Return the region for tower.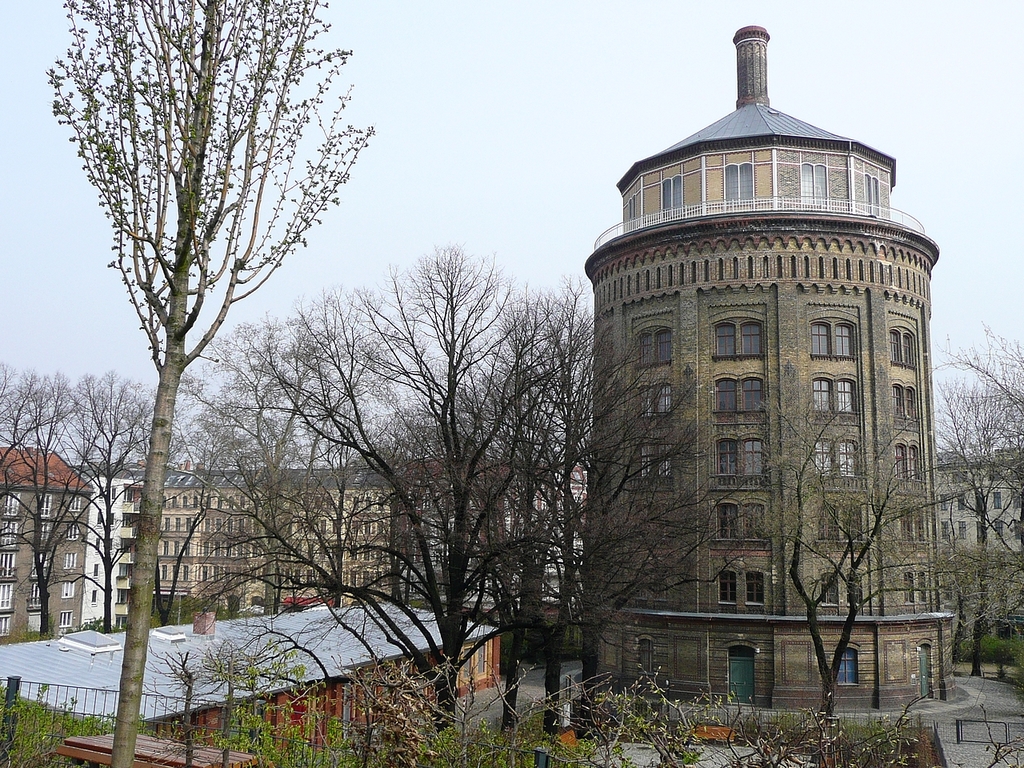
566, 117, 938, 698.
